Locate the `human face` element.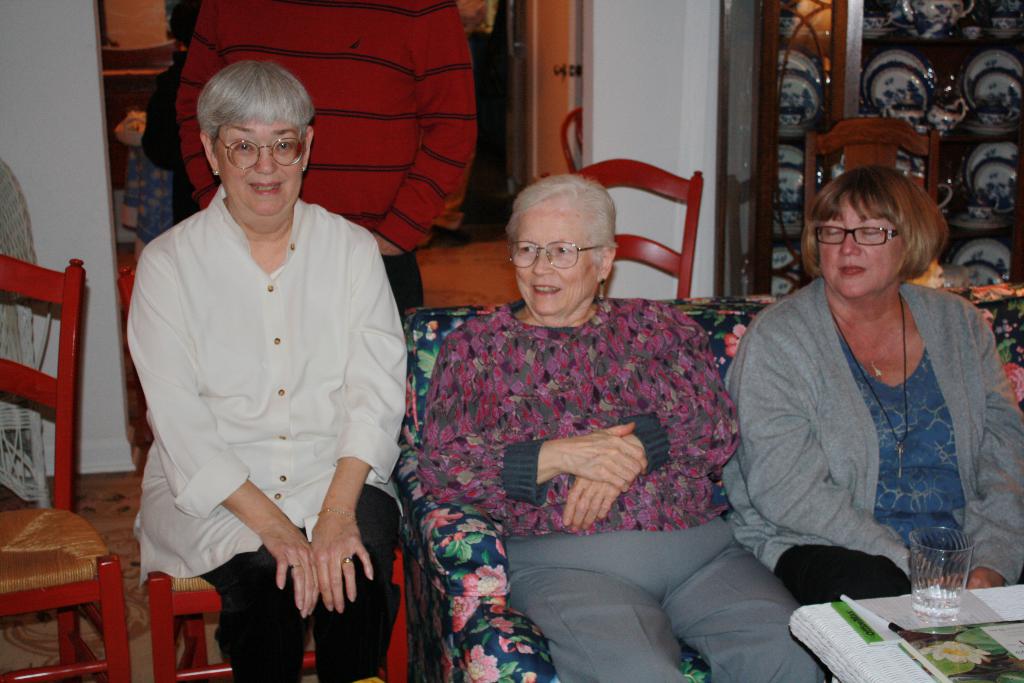
Element bbox: Rect(511, 194, 598, 316).
